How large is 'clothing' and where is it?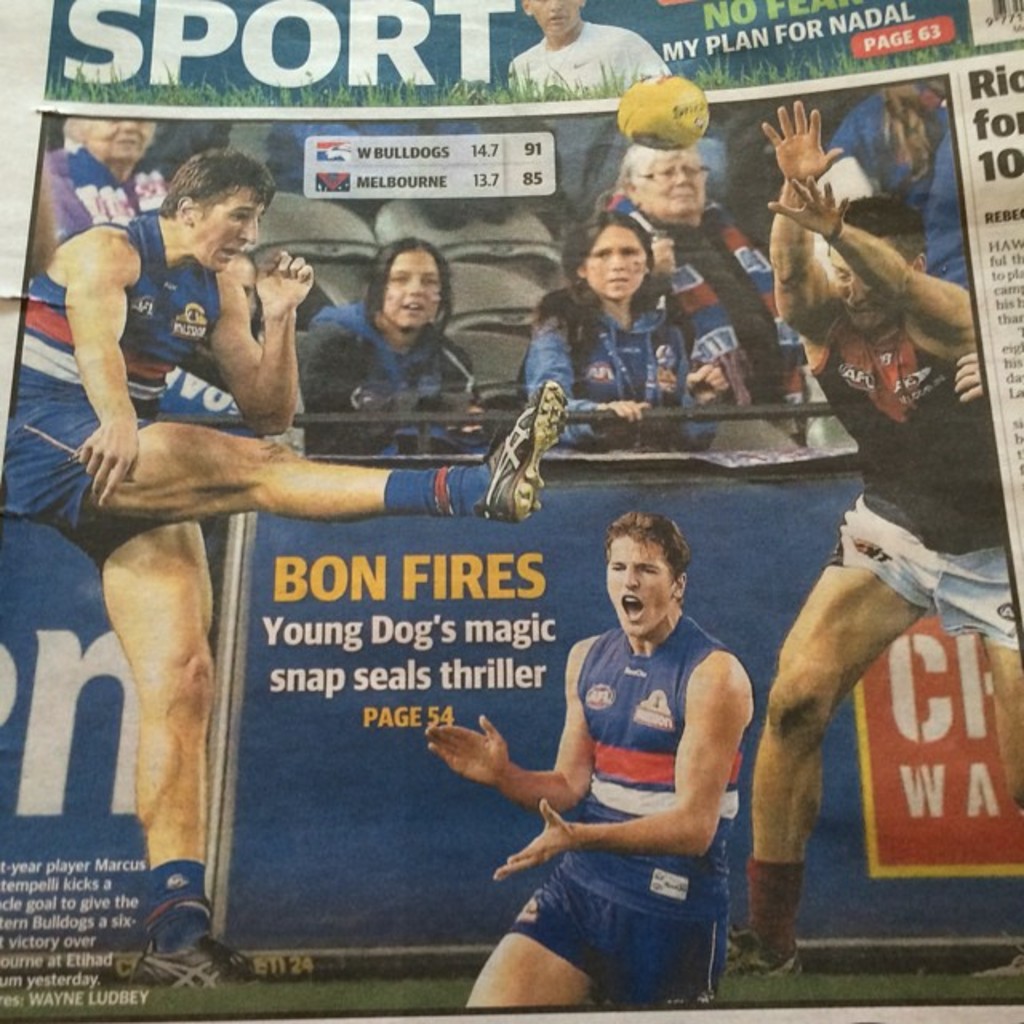
Bounding box: region(638, 198, 802, 424).
